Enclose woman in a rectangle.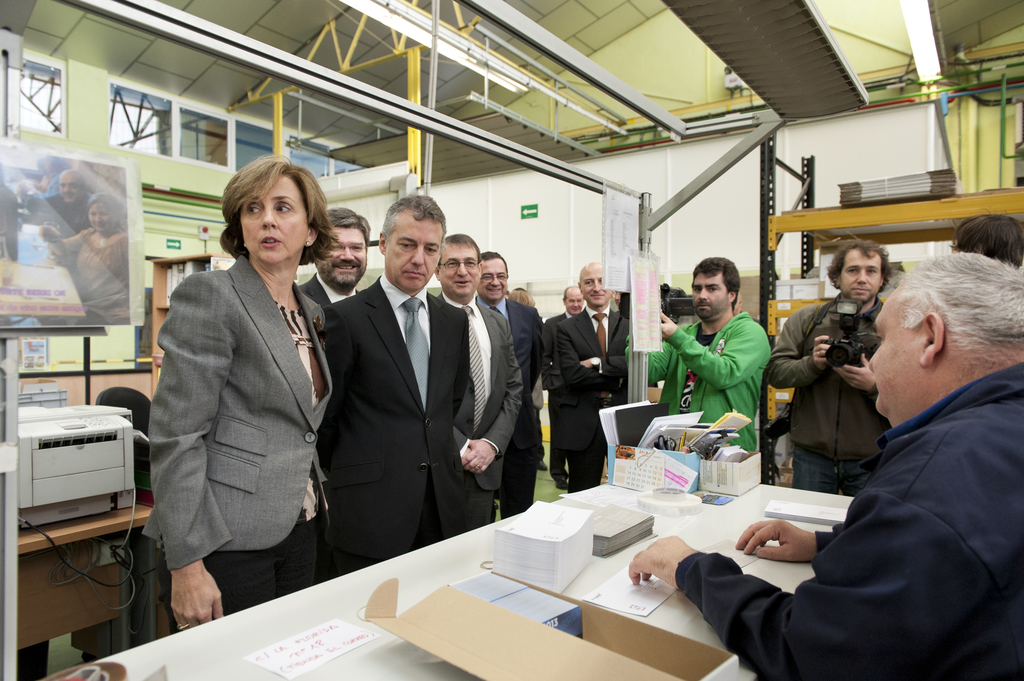
locate(40, 192, 130, 324).
